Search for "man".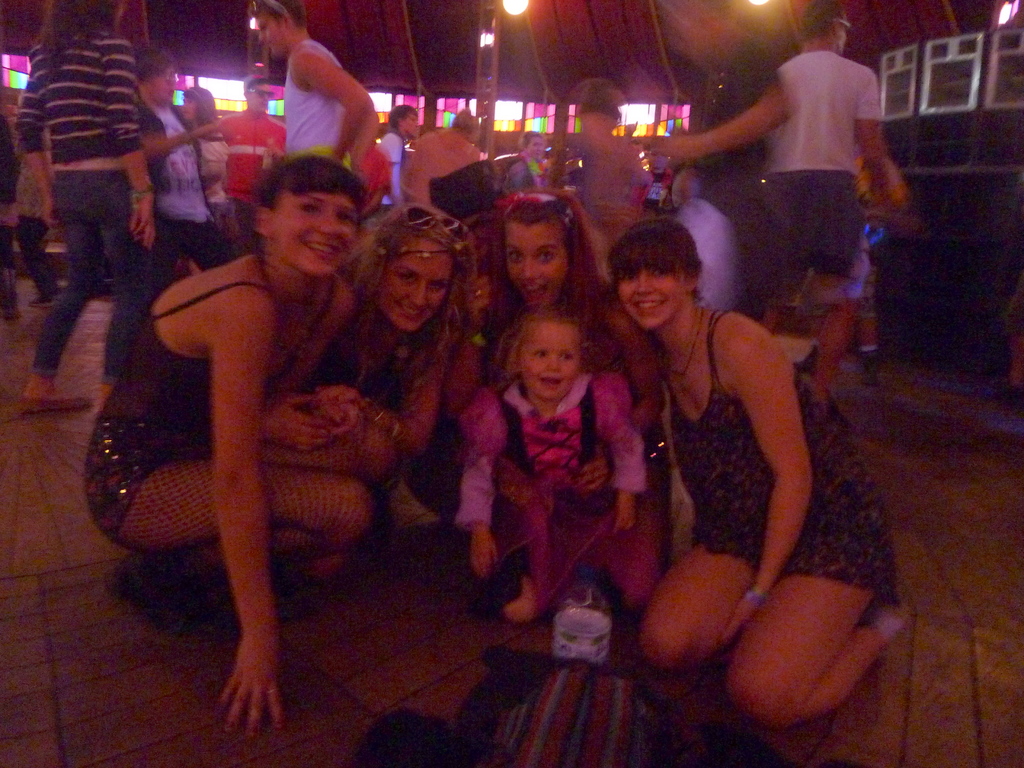
Found at (x1=214, y1=79, x2=290, y2=221).
